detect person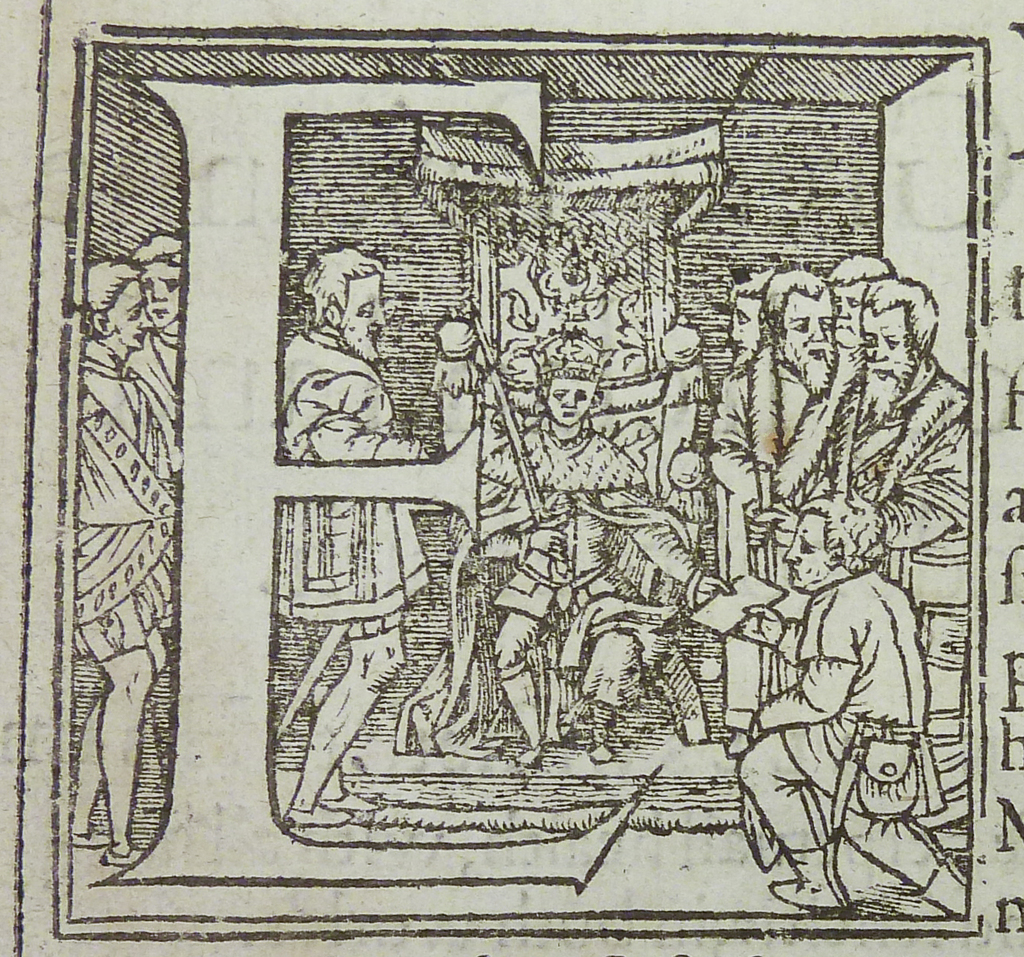
[x1=731, y1=265, x2=764, y2=369]
